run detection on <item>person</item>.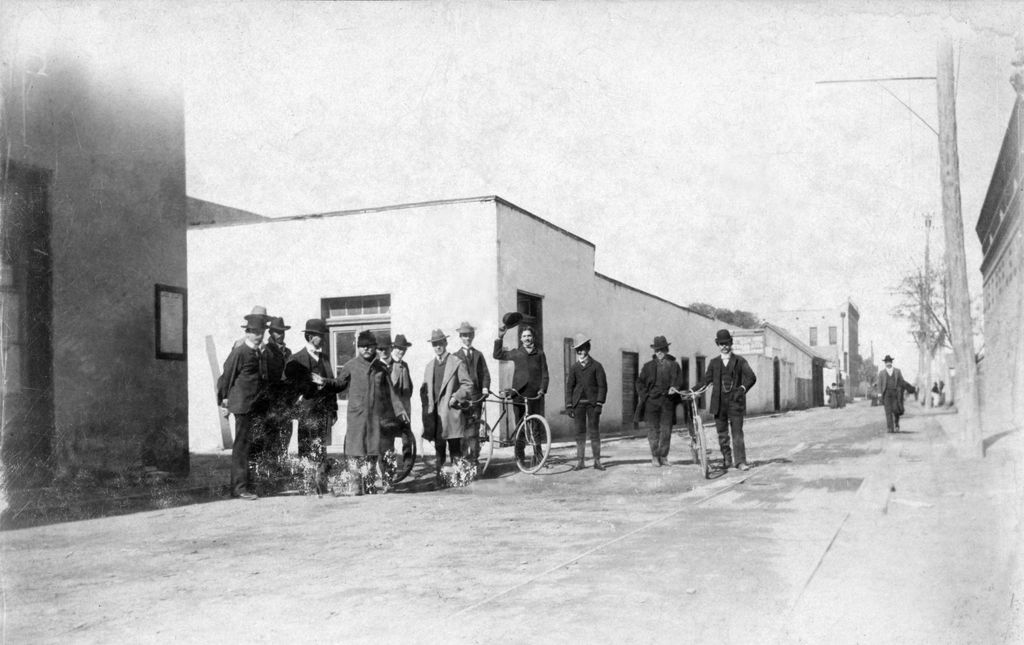
Result: bbox=[711, 322, 765, 486].
